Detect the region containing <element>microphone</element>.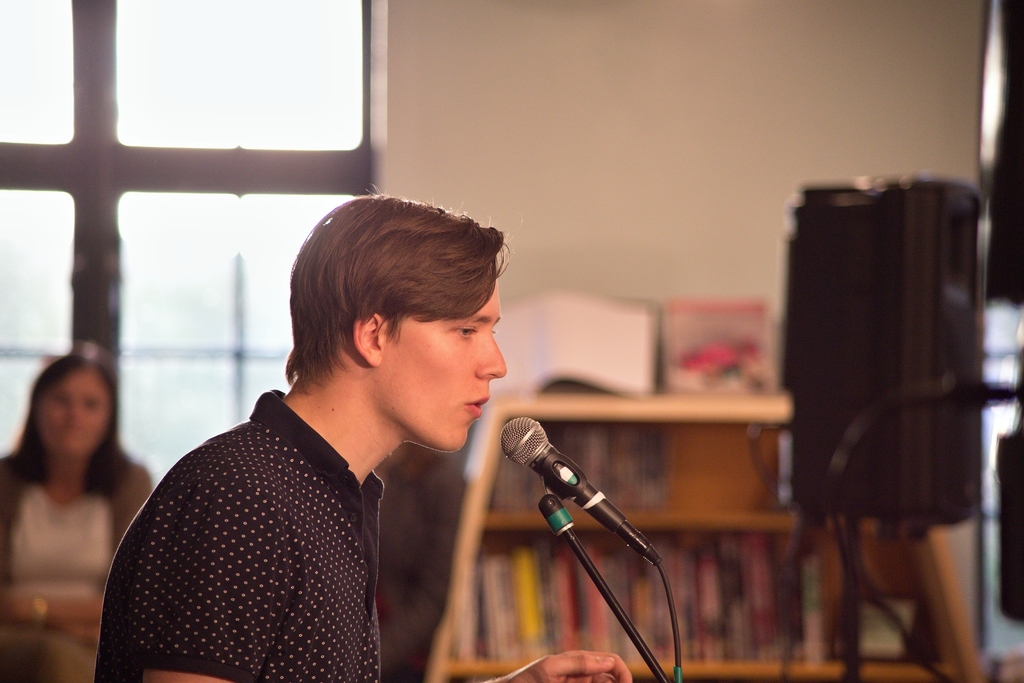
<region>499, 413, 662, 564</region>.
